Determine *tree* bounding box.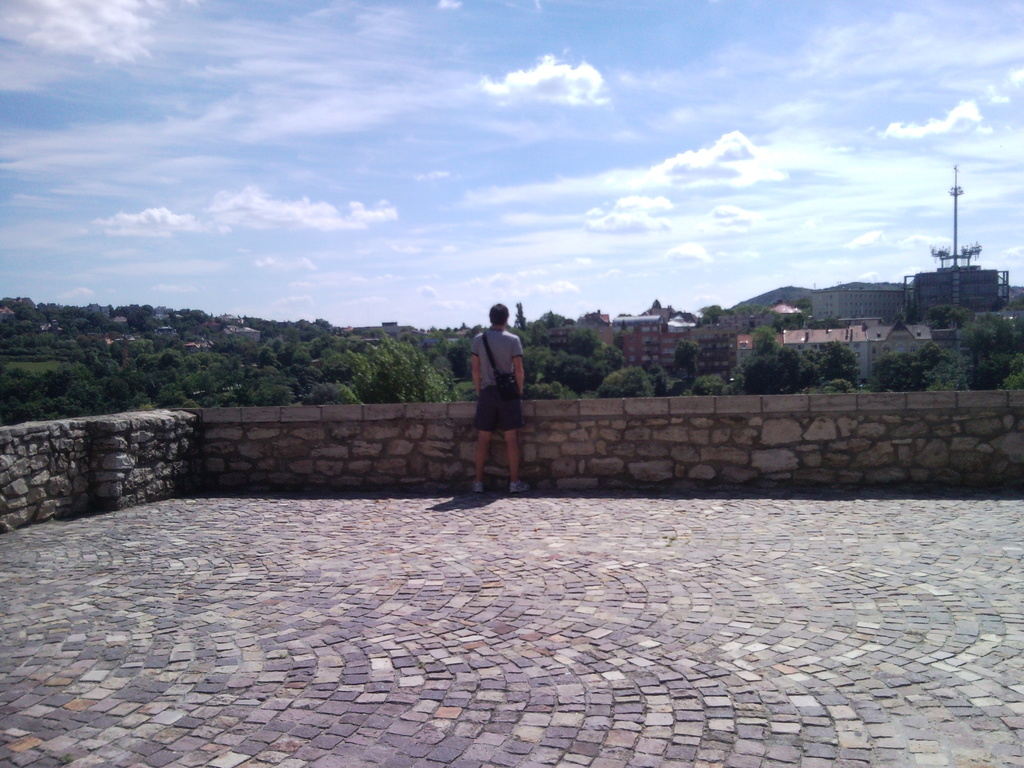
Determined: rect(869, 349, 932, 390).
